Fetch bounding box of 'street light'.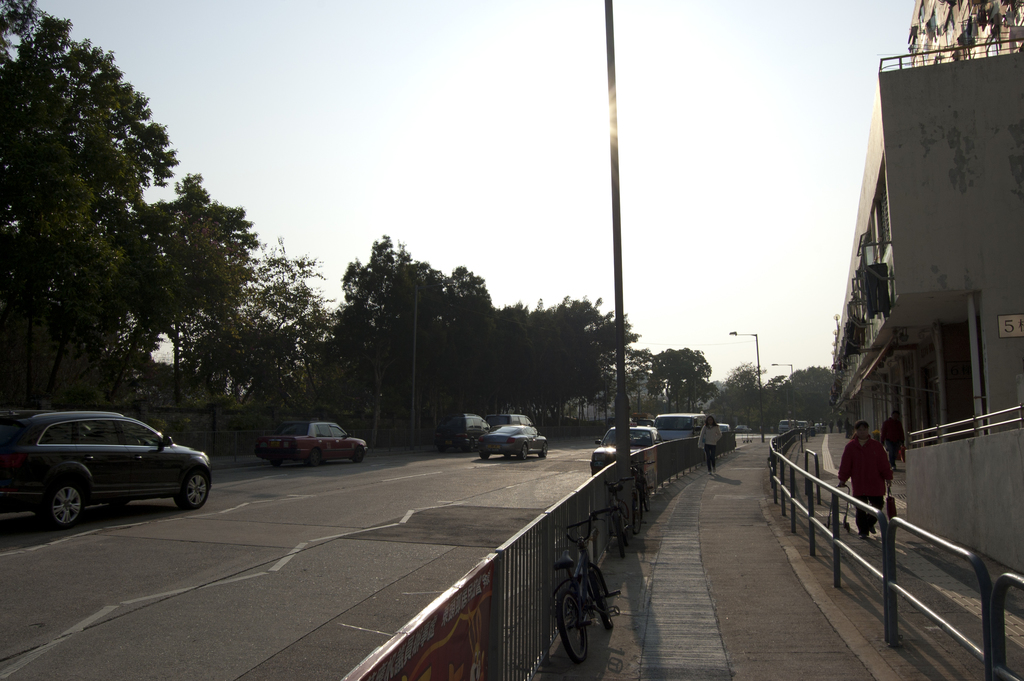
Bbox: [x1=770, y1=357, x2=796, y2=427].
